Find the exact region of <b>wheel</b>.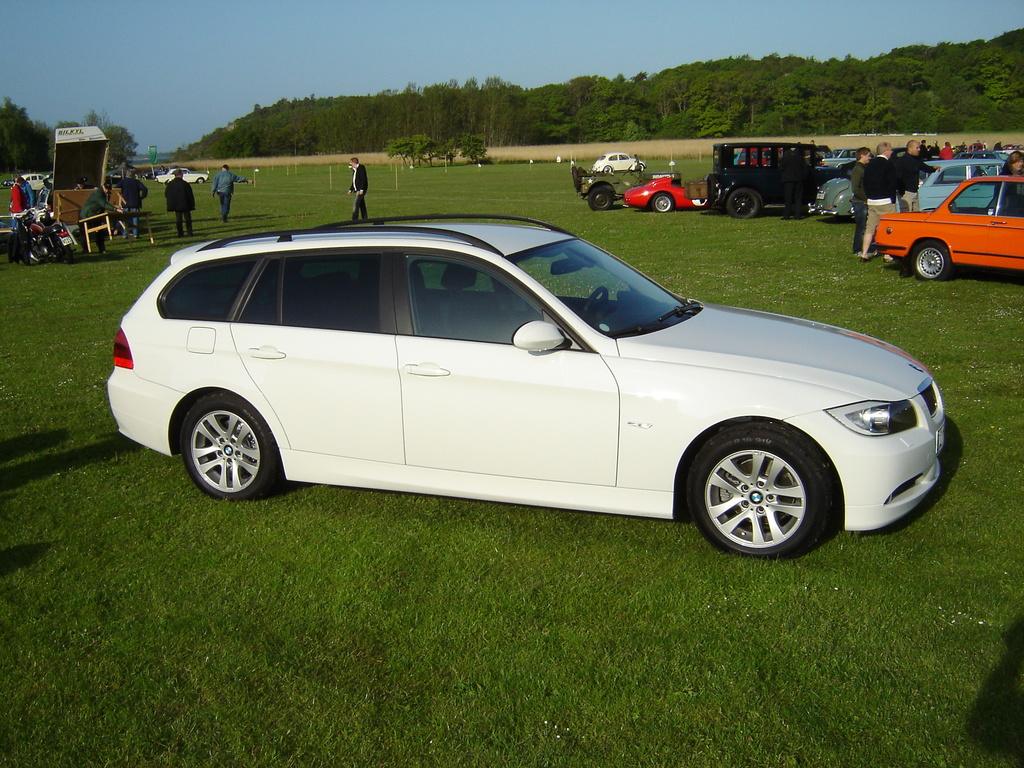
Exact region: crop(637, 164, 646, 176).
